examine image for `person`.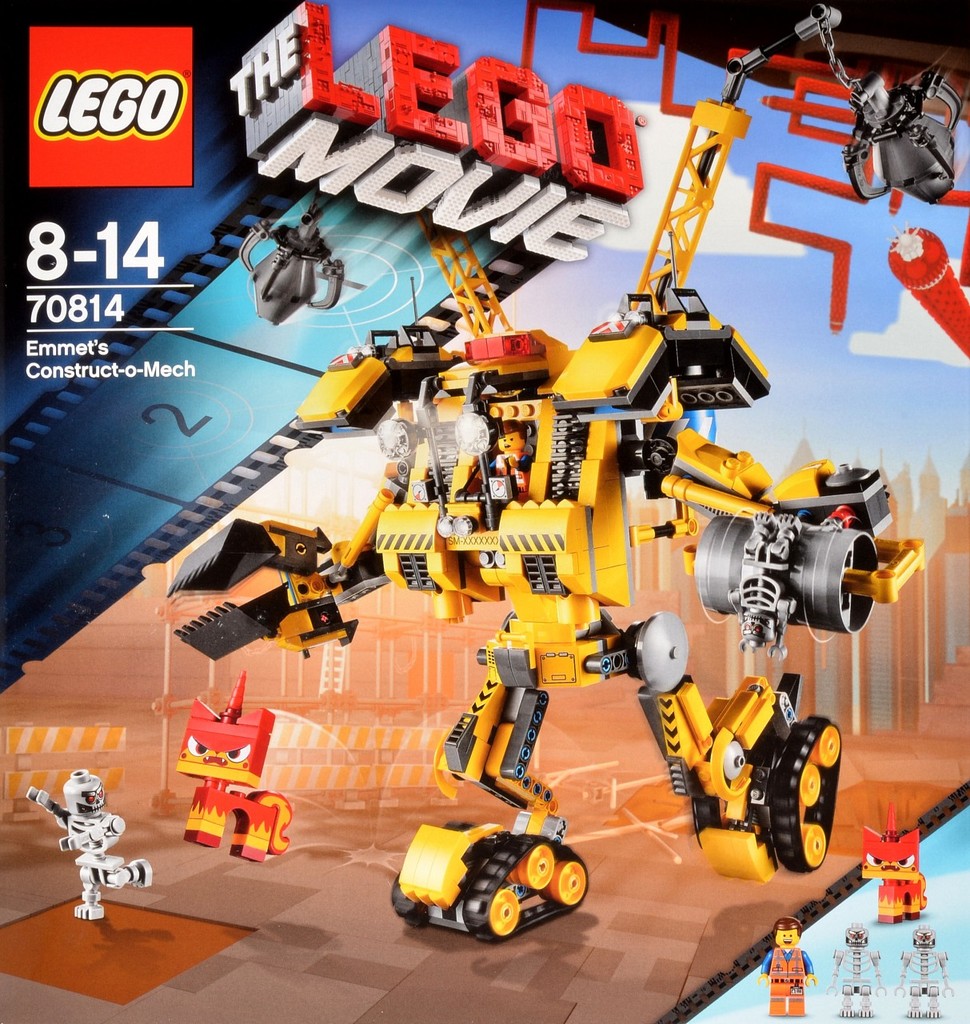
Examination result: x1=463 y1=417 x2=541 y2=494.
